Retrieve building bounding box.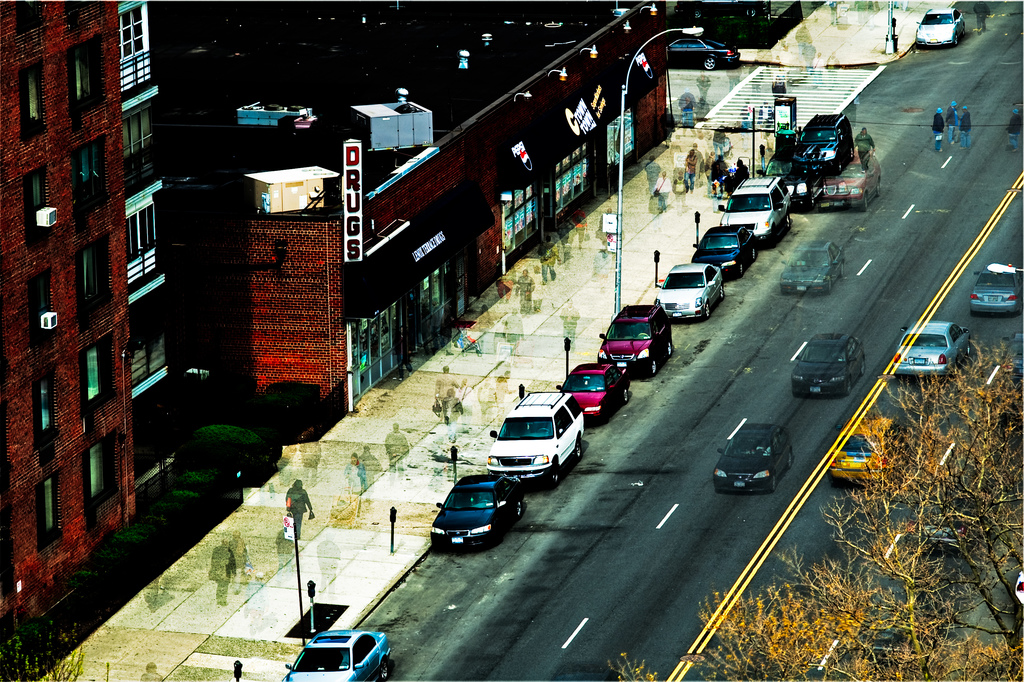
Bounding box: (x1=148, y1=0, x2=672, y2=417).
